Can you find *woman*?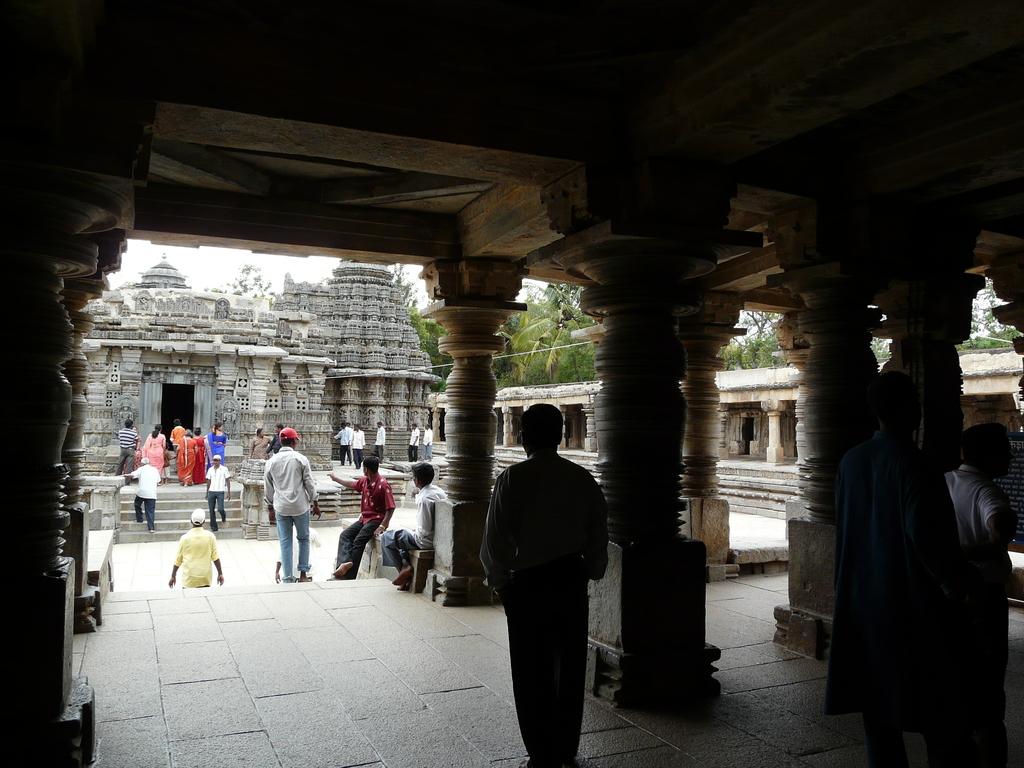
Yes, bounding box: <bbox>190, 424, 207, 485</bbox>.
